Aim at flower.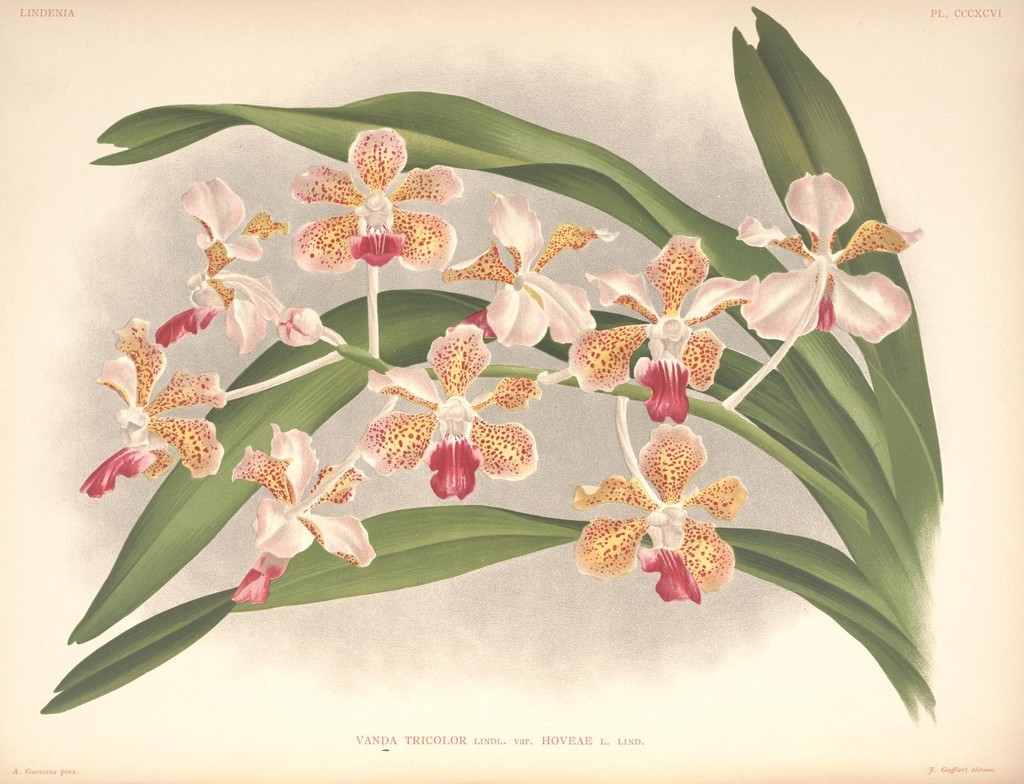
Aimed at [x1=364, y1=321, x2=548, y2=500].
